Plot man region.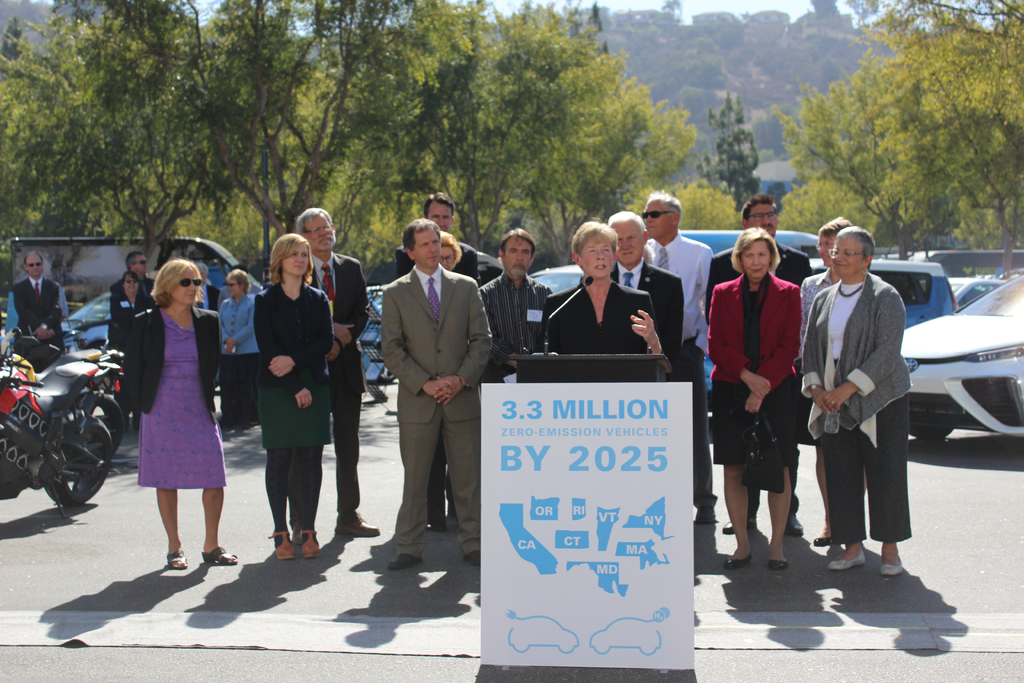
Plotted at rect(13, 251, 64, 354).
